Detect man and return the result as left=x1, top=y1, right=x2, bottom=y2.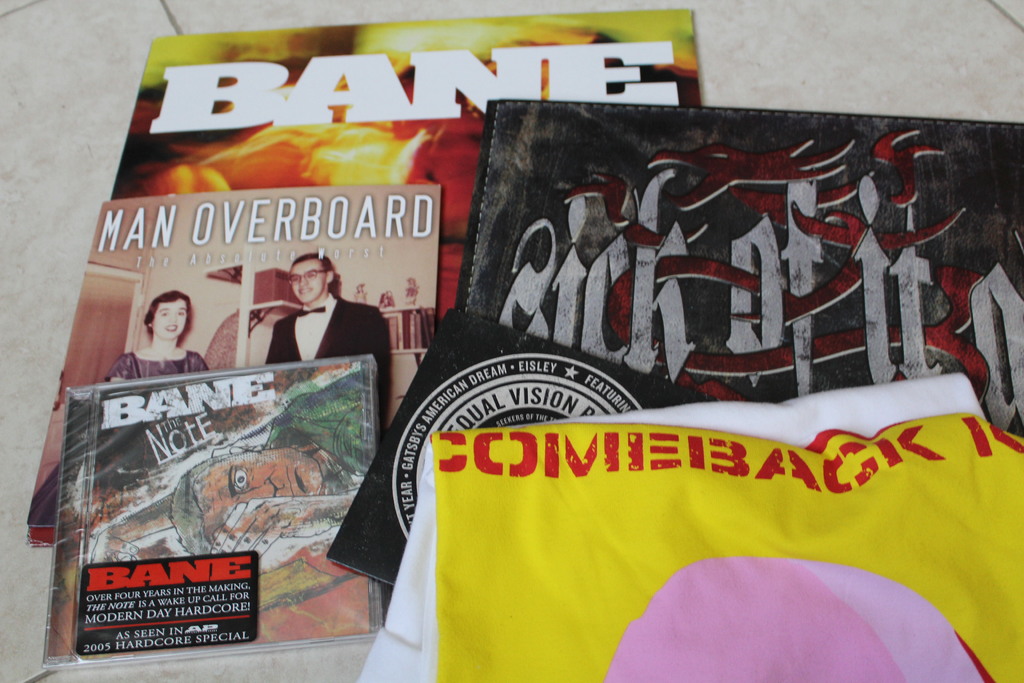
left=255, top=255, right=353, bottom=363.
